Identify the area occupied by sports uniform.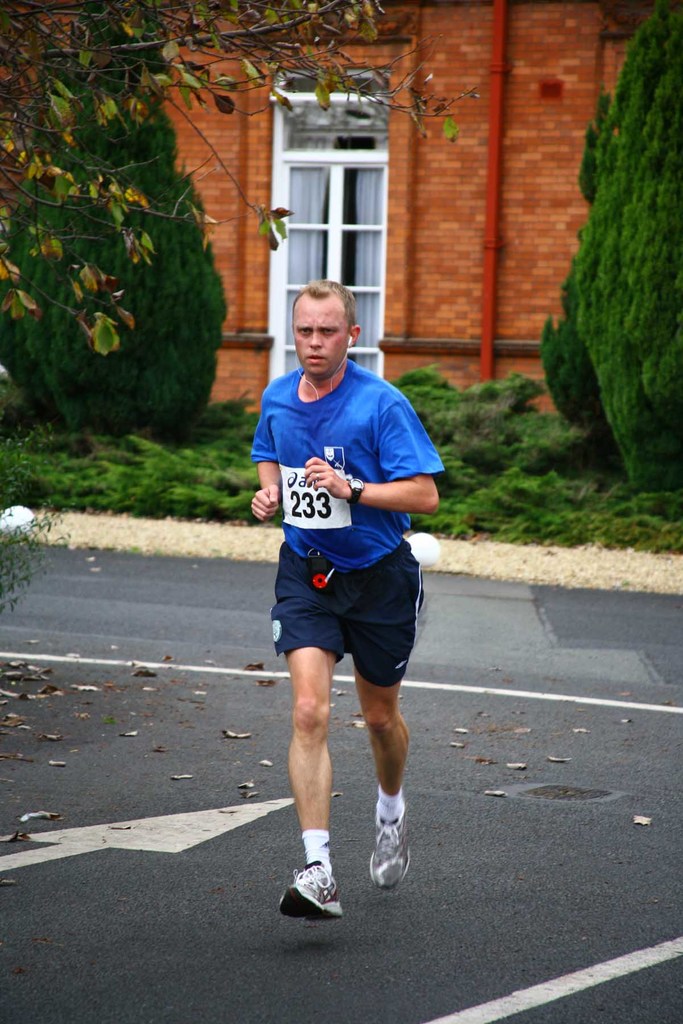
Area: [227, 372, 451, 863].
